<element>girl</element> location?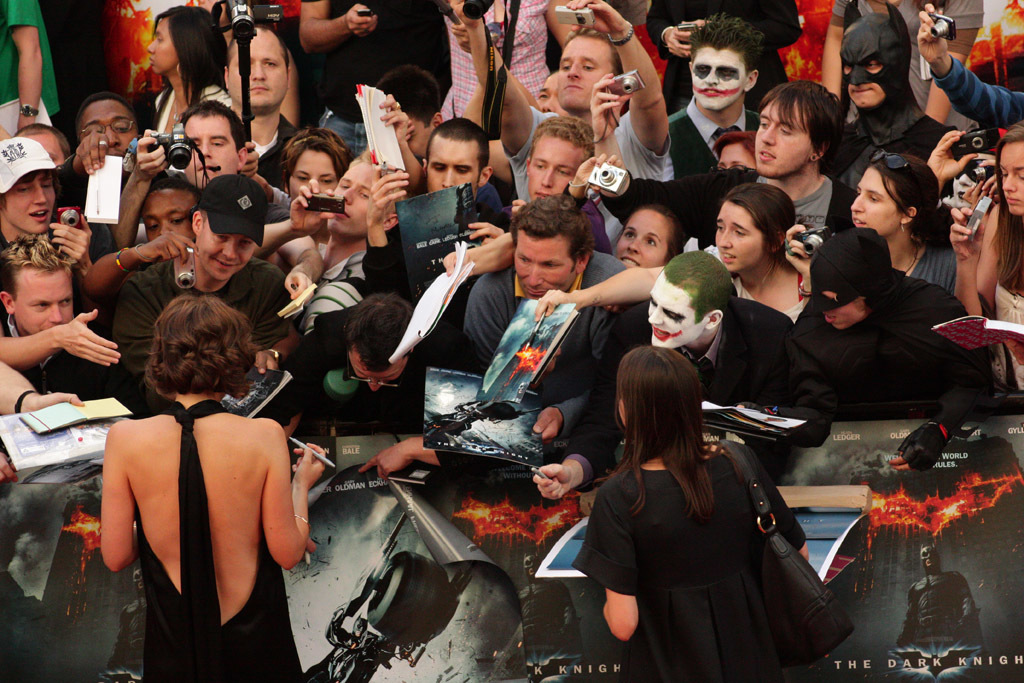
BBox(560, 152, 688, 267)
